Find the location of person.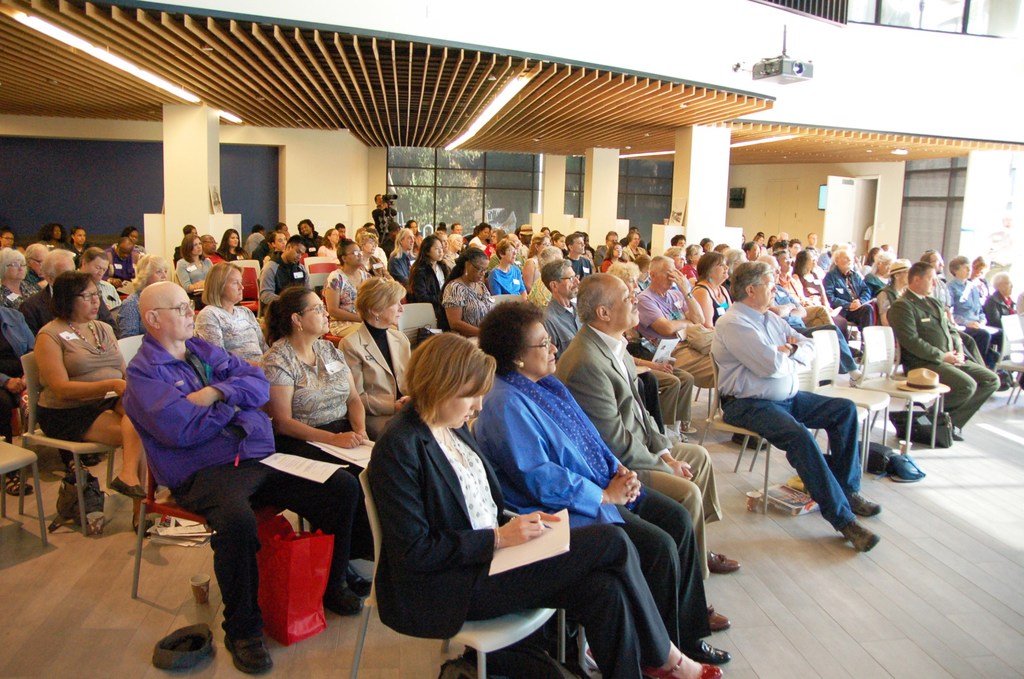
Location: pyautogui.locateOnScreen(24, 242, 49, 278).
